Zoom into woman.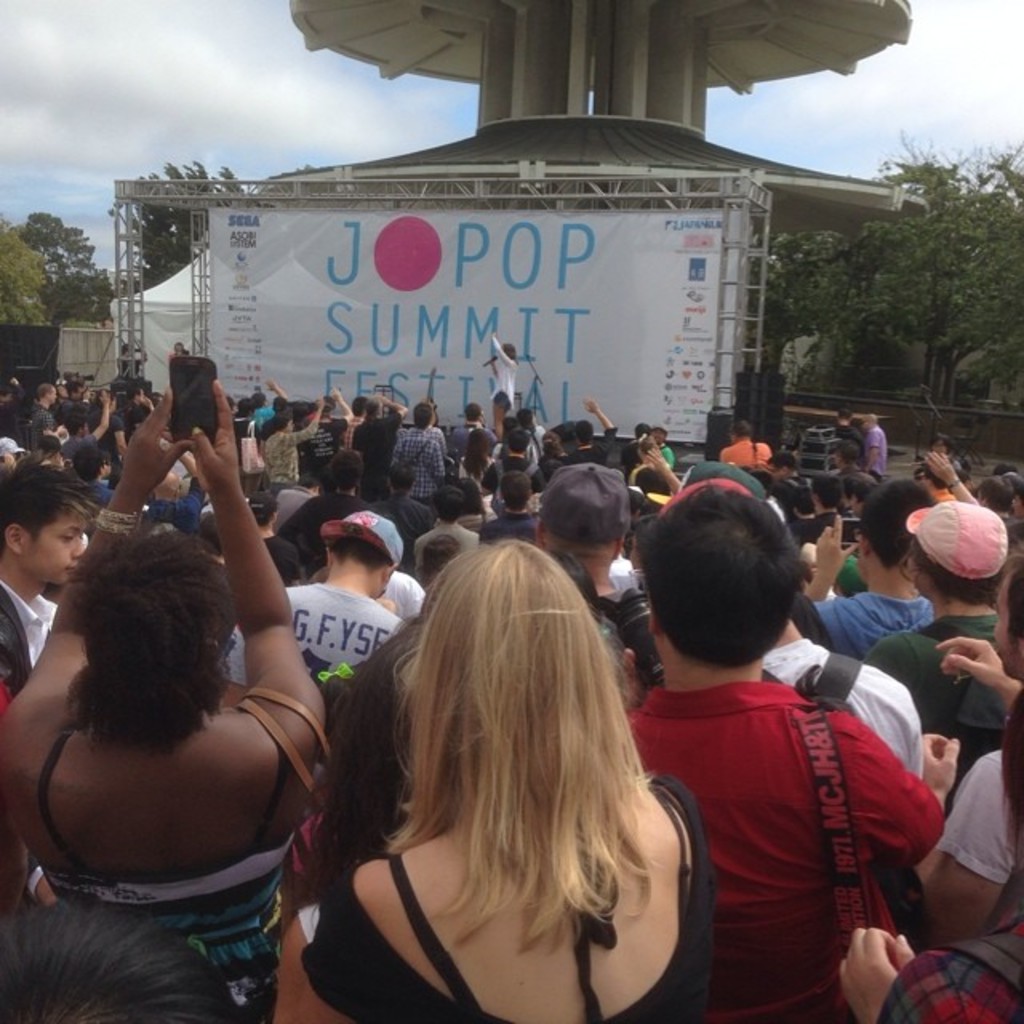
Zoom target: x1=259 y1=413 x2=323 y2=491.
